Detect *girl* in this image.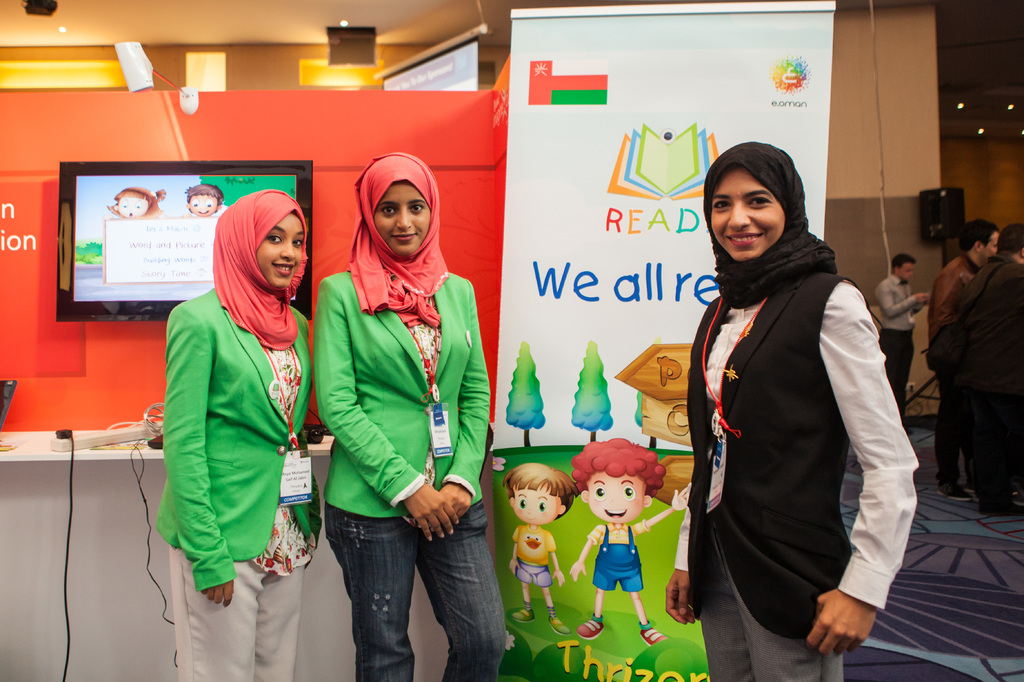
Detection: 315 150 505 681.
